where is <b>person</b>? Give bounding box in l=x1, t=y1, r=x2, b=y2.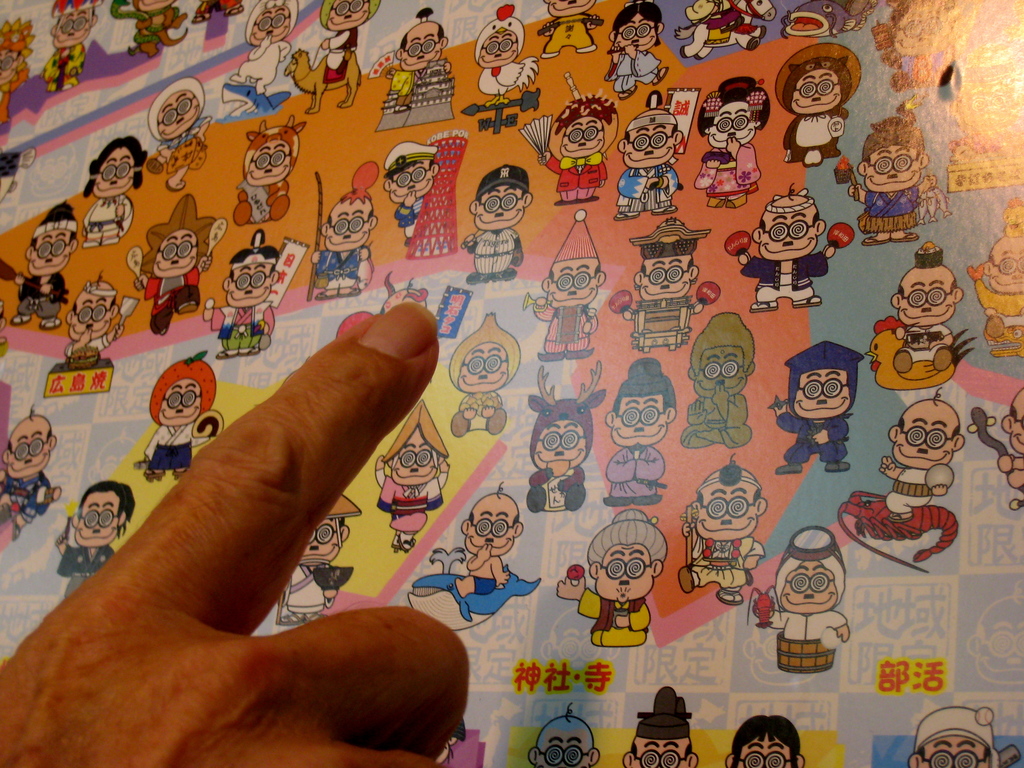
l=234, t=0, r=294, b=86.
